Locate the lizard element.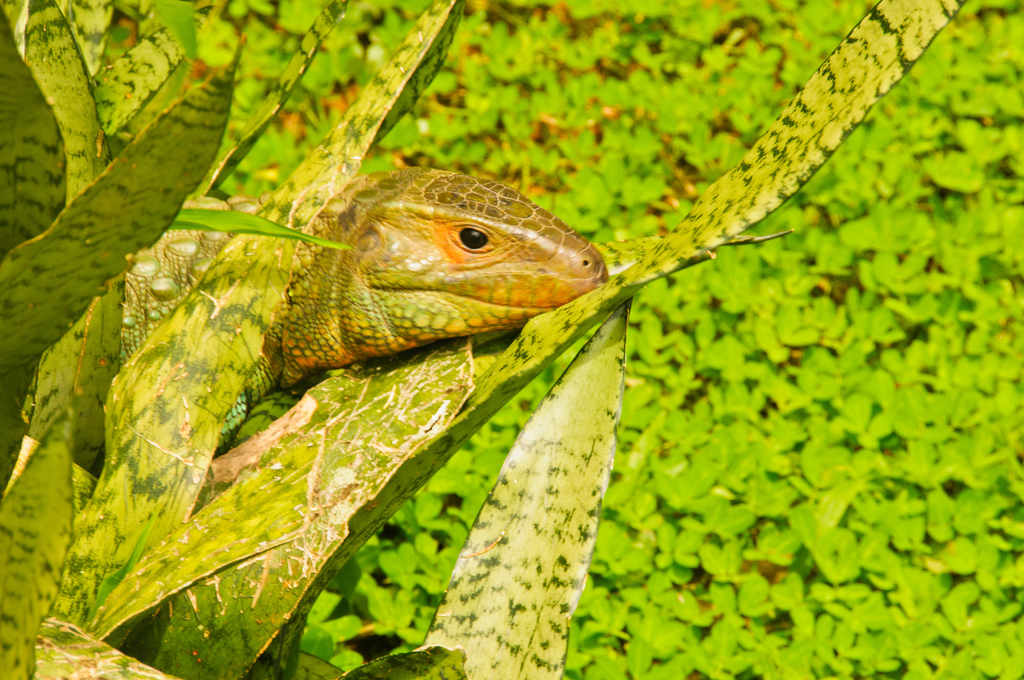
Element bbox: (161, 171, 634, 487).
